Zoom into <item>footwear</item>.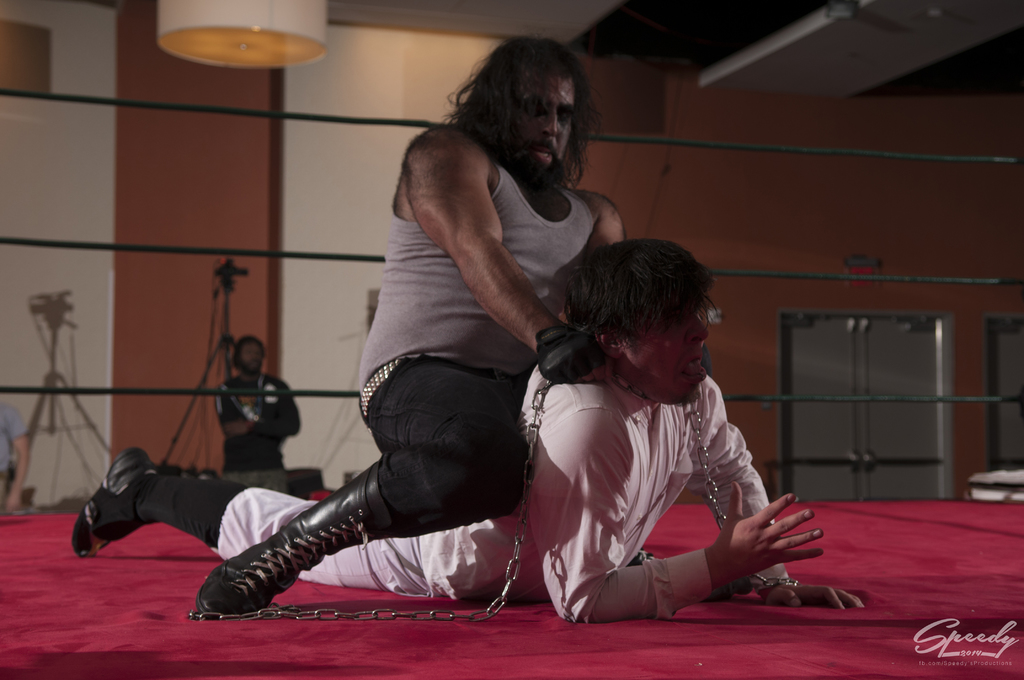
Zoom target: (x1=62, y1=474, x2=246, y2=592).
